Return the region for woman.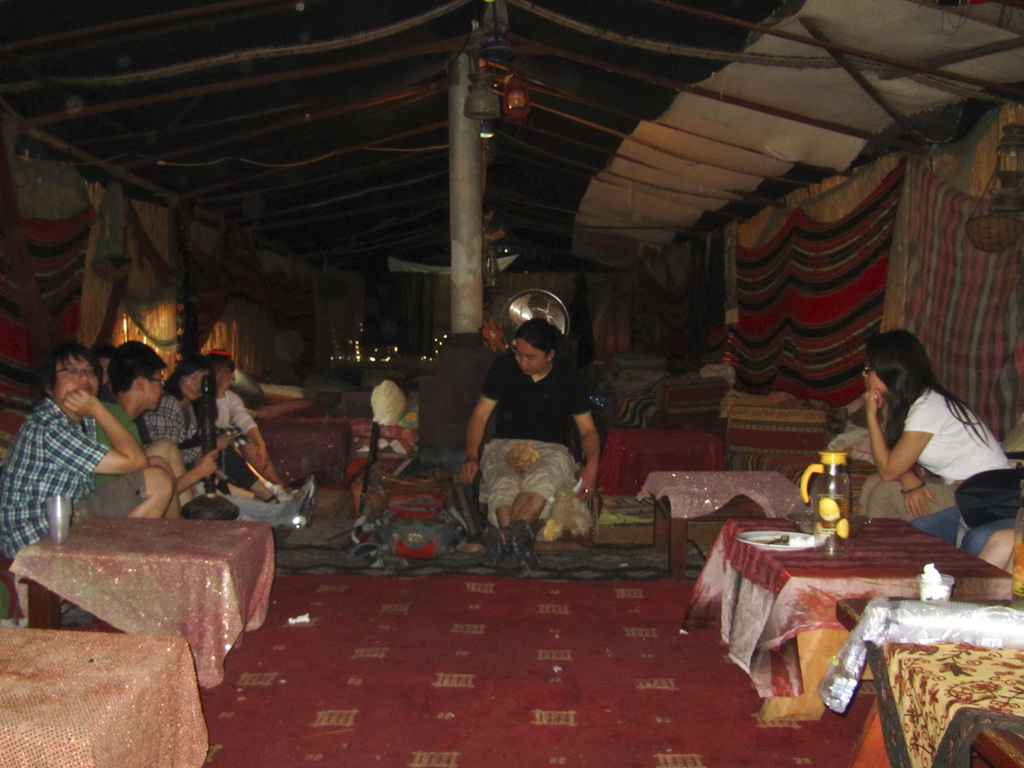
box=[463, 283, 611, 559].
